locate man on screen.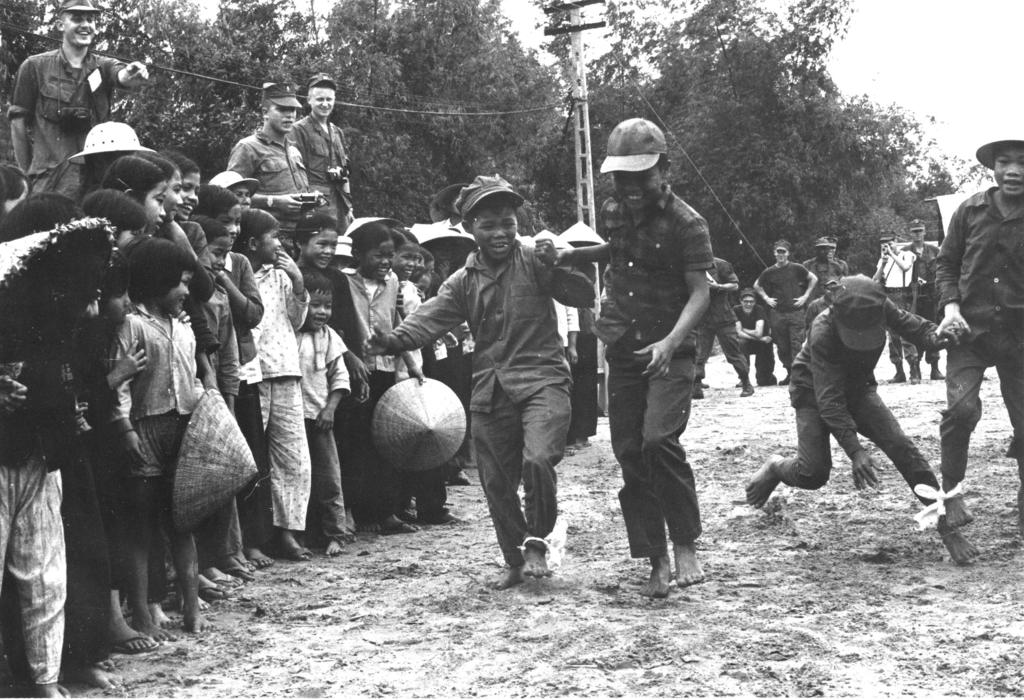
On screen at crop(730, 287, 773, 385).
